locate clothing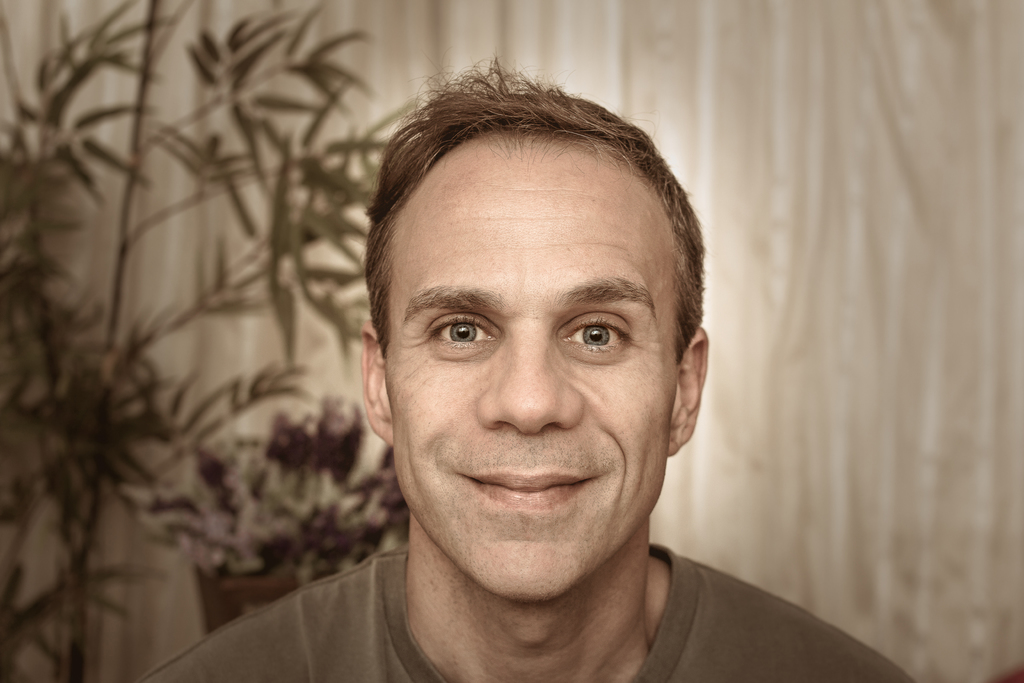
(145, 538, 911, 682)
